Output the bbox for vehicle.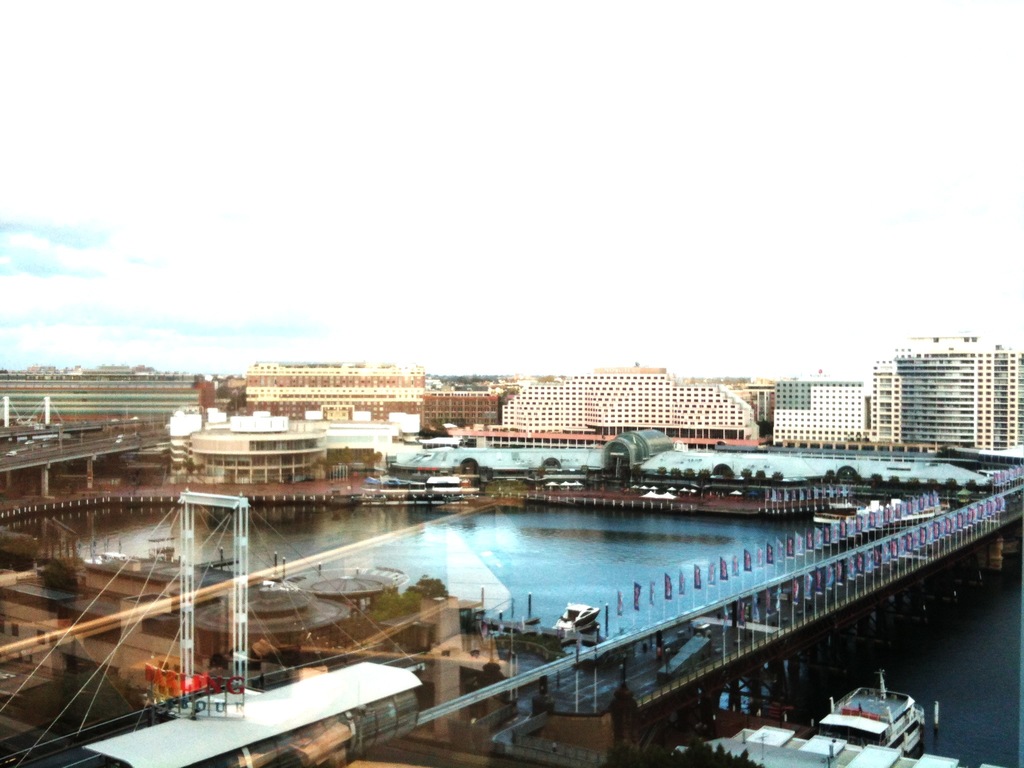
809, 687, 927, 755.
